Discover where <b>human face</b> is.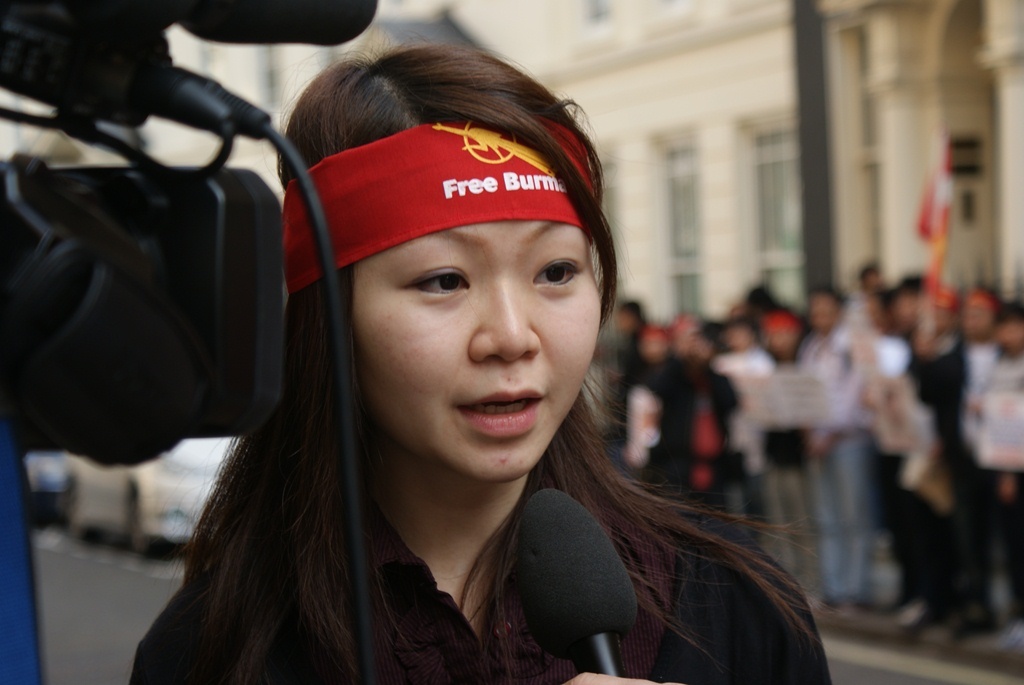
Discovered at <region>350, 221, 602, 479</region>.
